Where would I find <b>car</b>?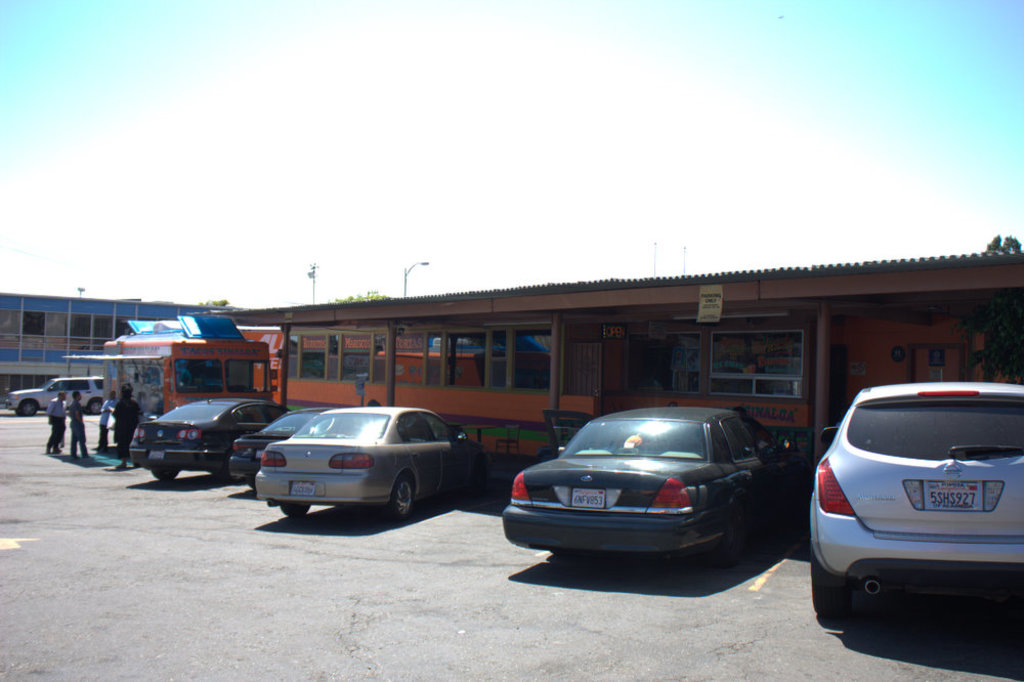
At [x1=129, y1=398, x2=296, y2=479].
